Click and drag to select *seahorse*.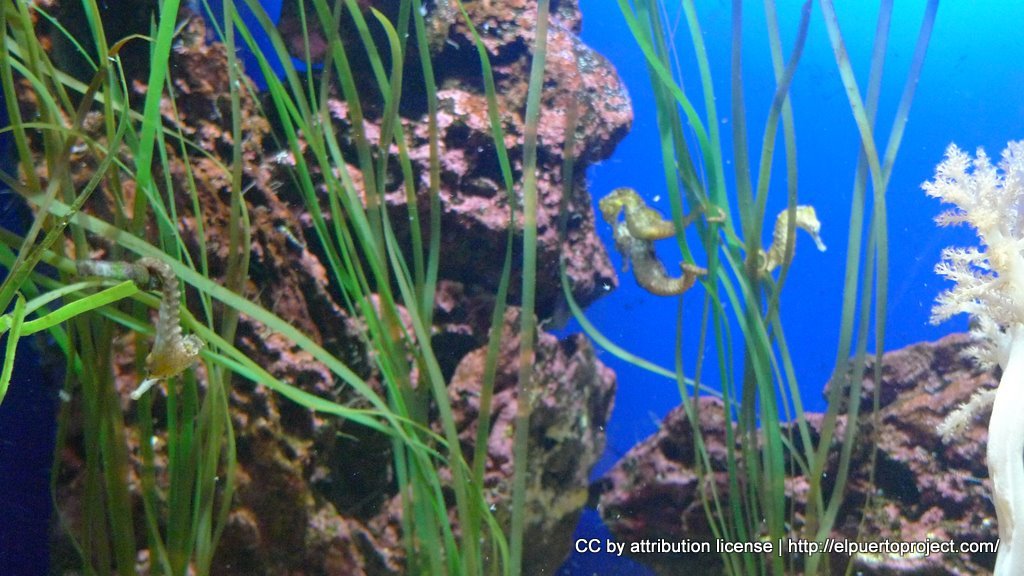
Selection: 118:249:208:381.
